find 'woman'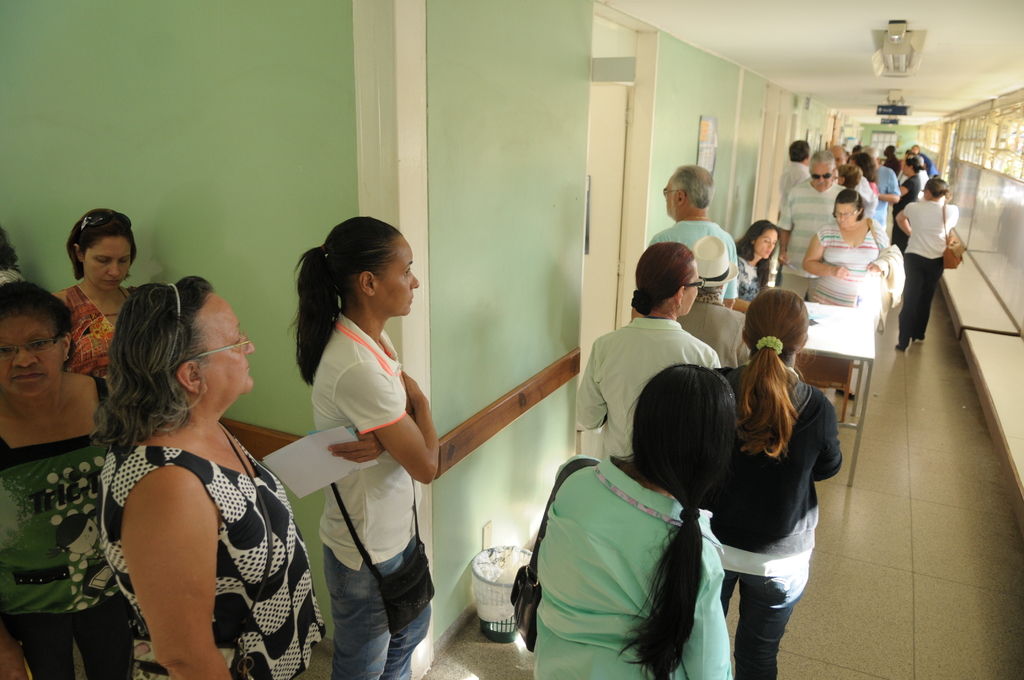
897/153/925/253
